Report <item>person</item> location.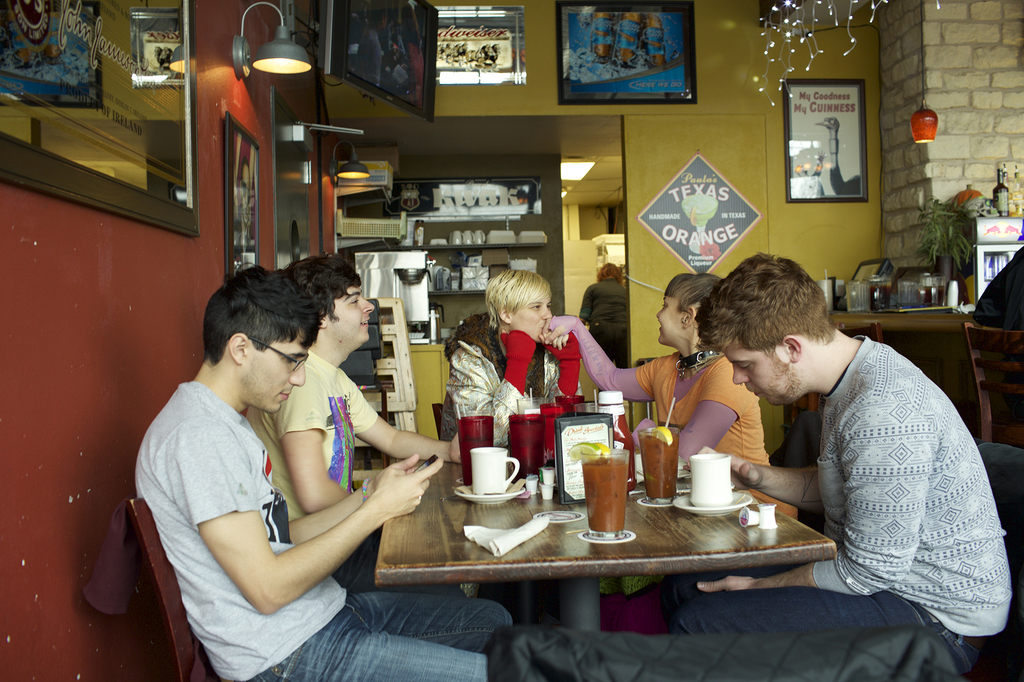
Report: rect(697, 242, 990, 639).
